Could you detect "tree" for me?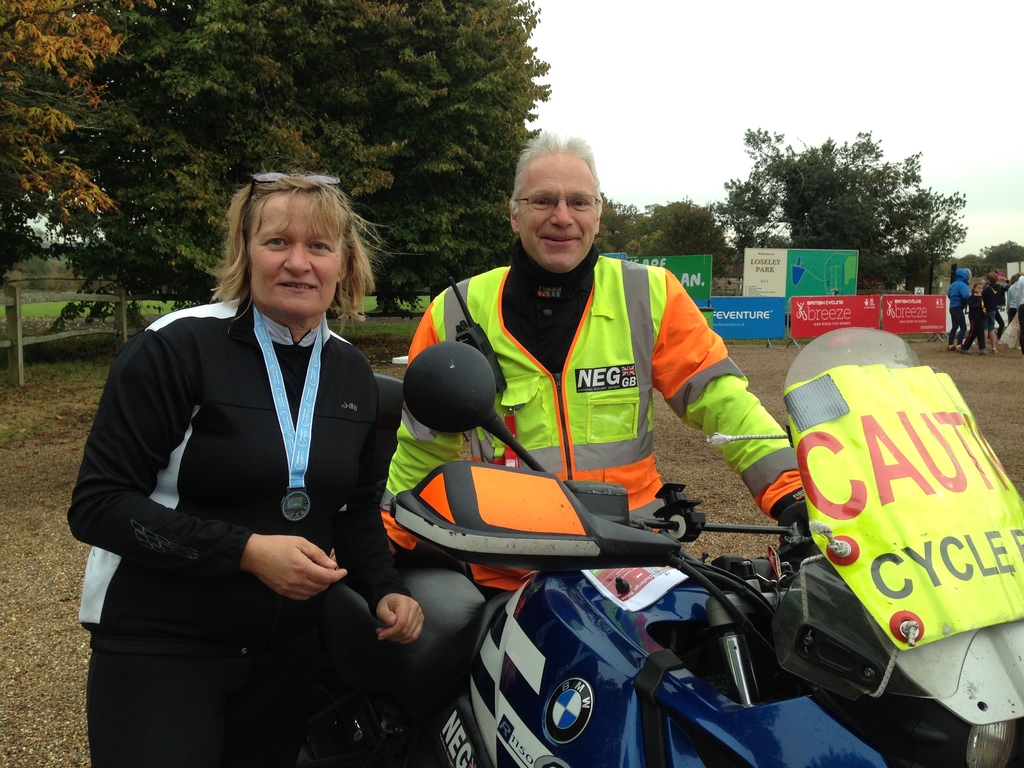
Detection result: <box>593,196,647,250</box>.
